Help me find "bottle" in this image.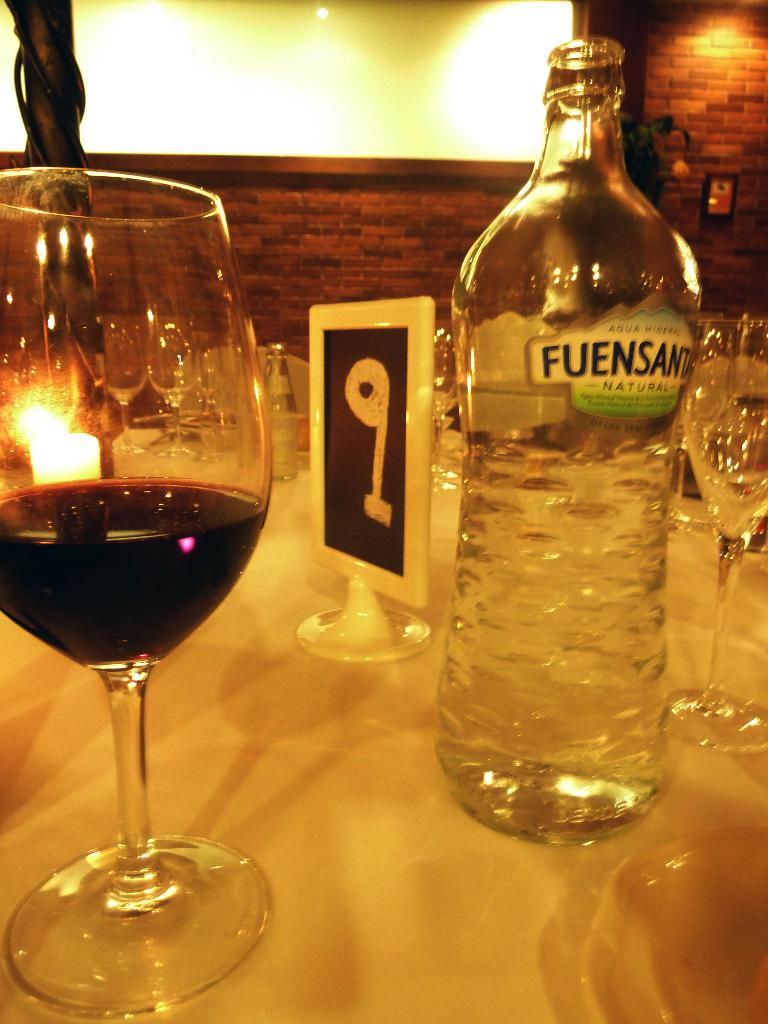
Found it: {"left": 423, "top": 22, "right": 682, "bottom": 840}.
